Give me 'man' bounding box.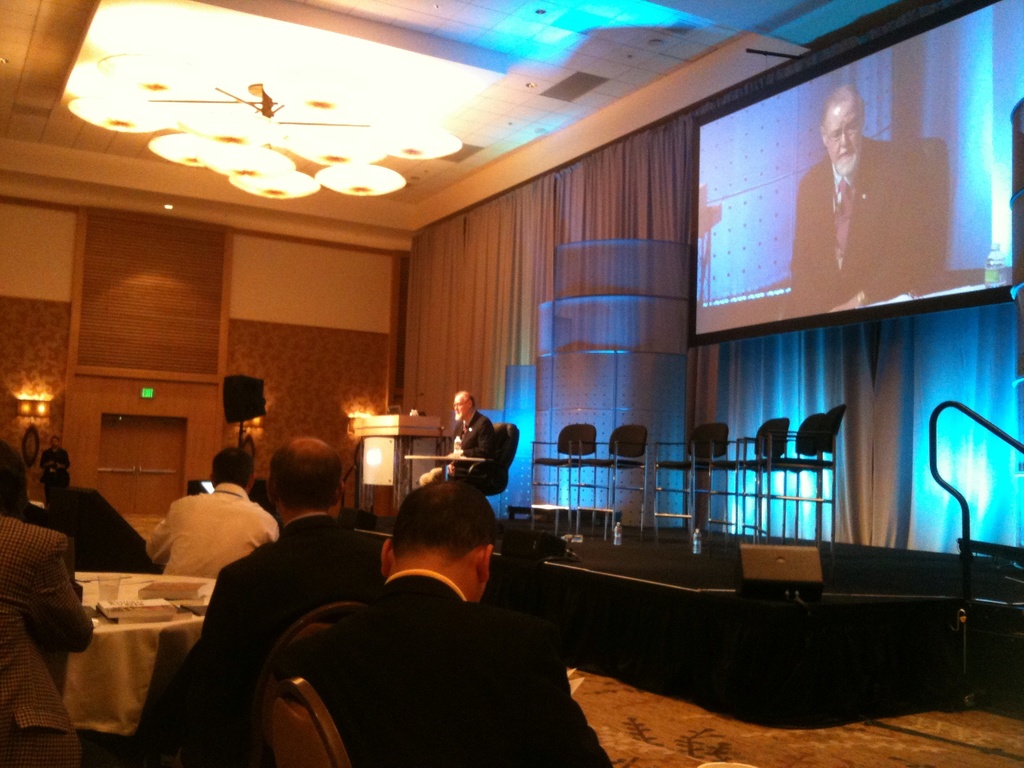
box=[142, 450, 280, 576].
